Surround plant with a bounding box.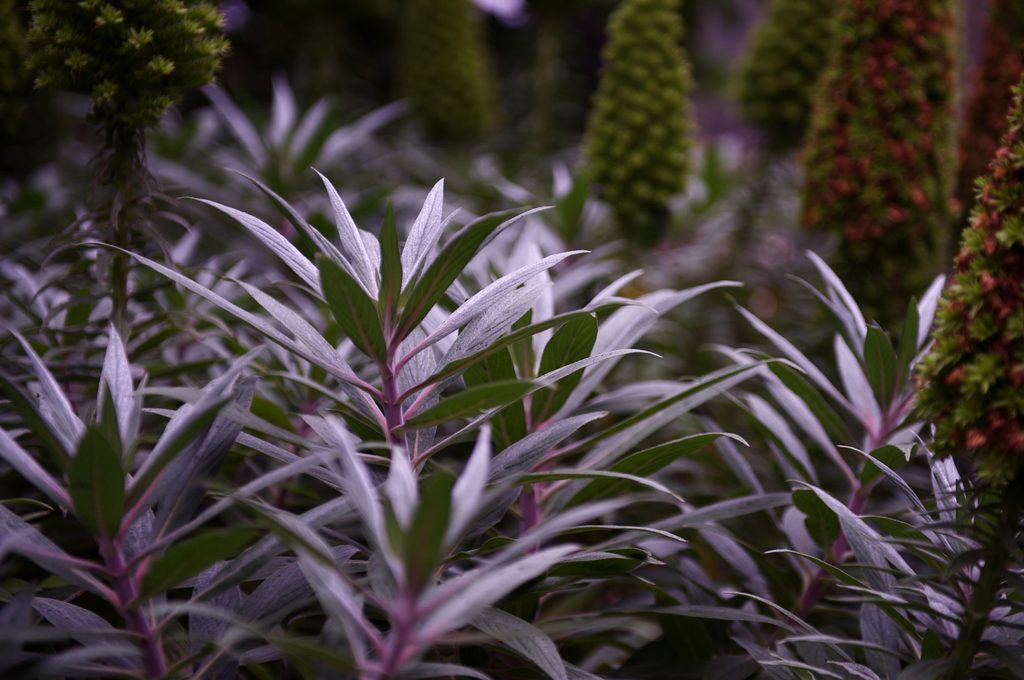
(x1=725, y1=0, x2=849, y2=286).
